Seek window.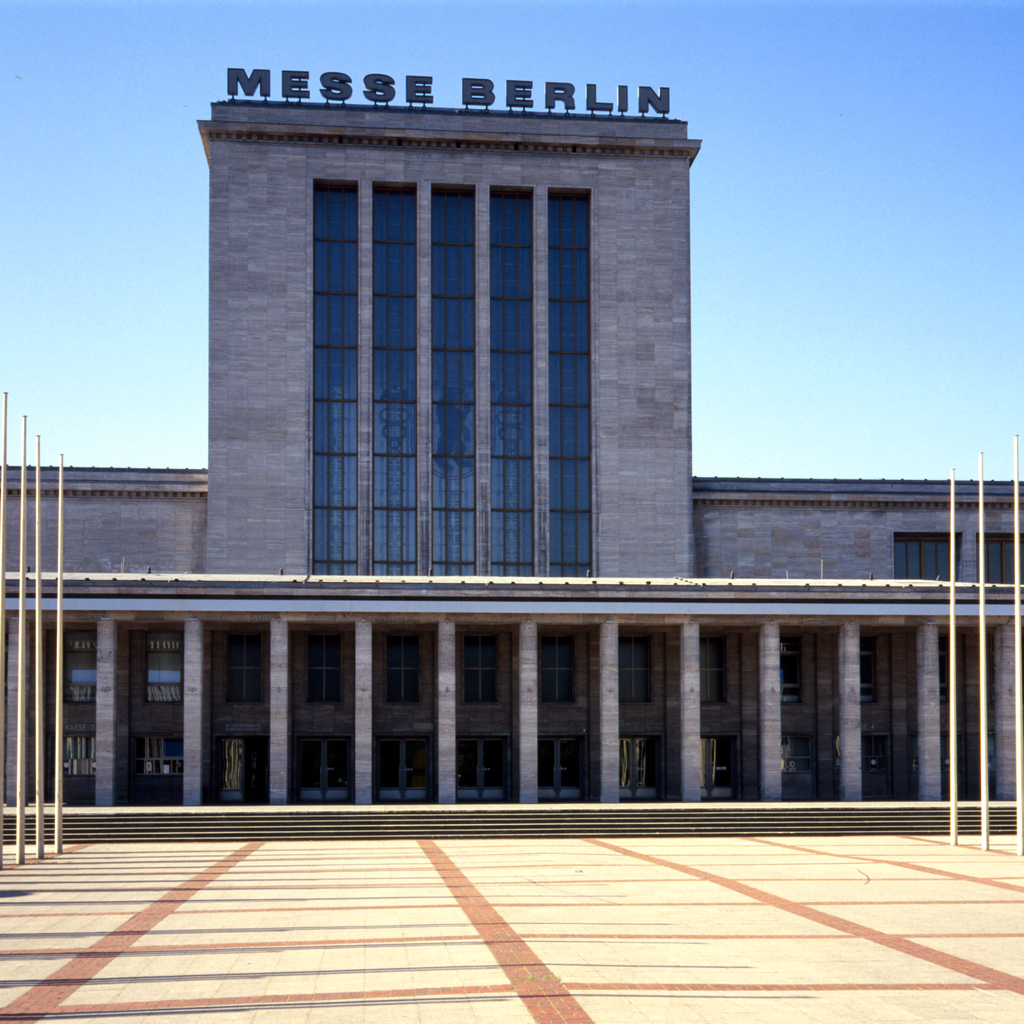
[x1=62, y1=628, x2=97, y2=702].
